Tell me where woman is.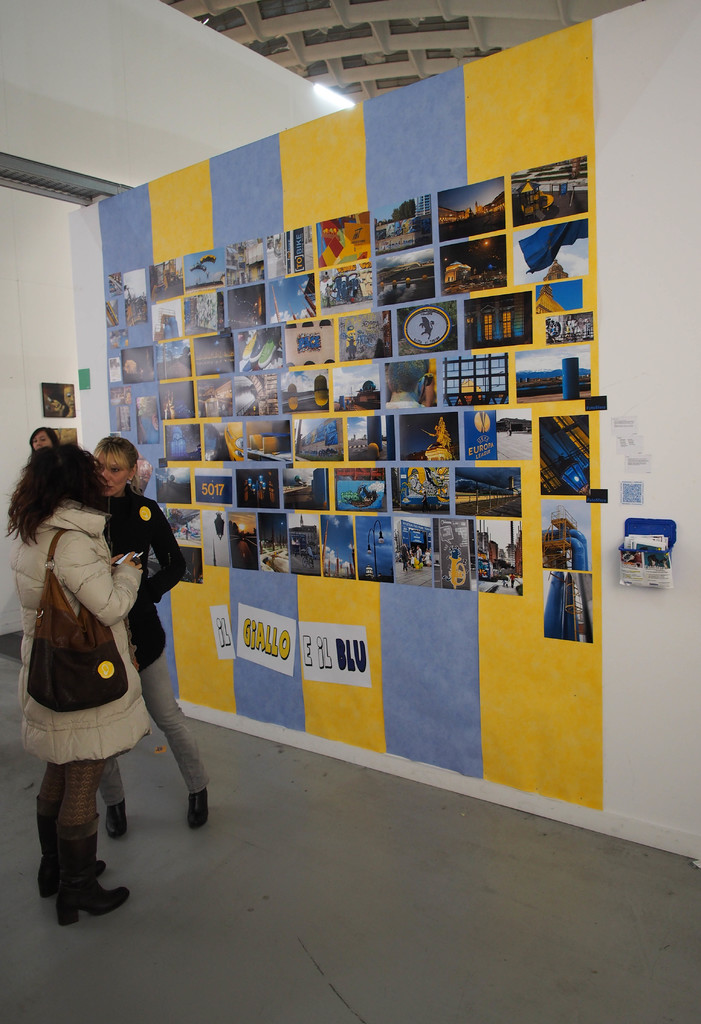
woman is at {"x1": 12, "y1": 413, "x2": 192, "y2": 882}.
